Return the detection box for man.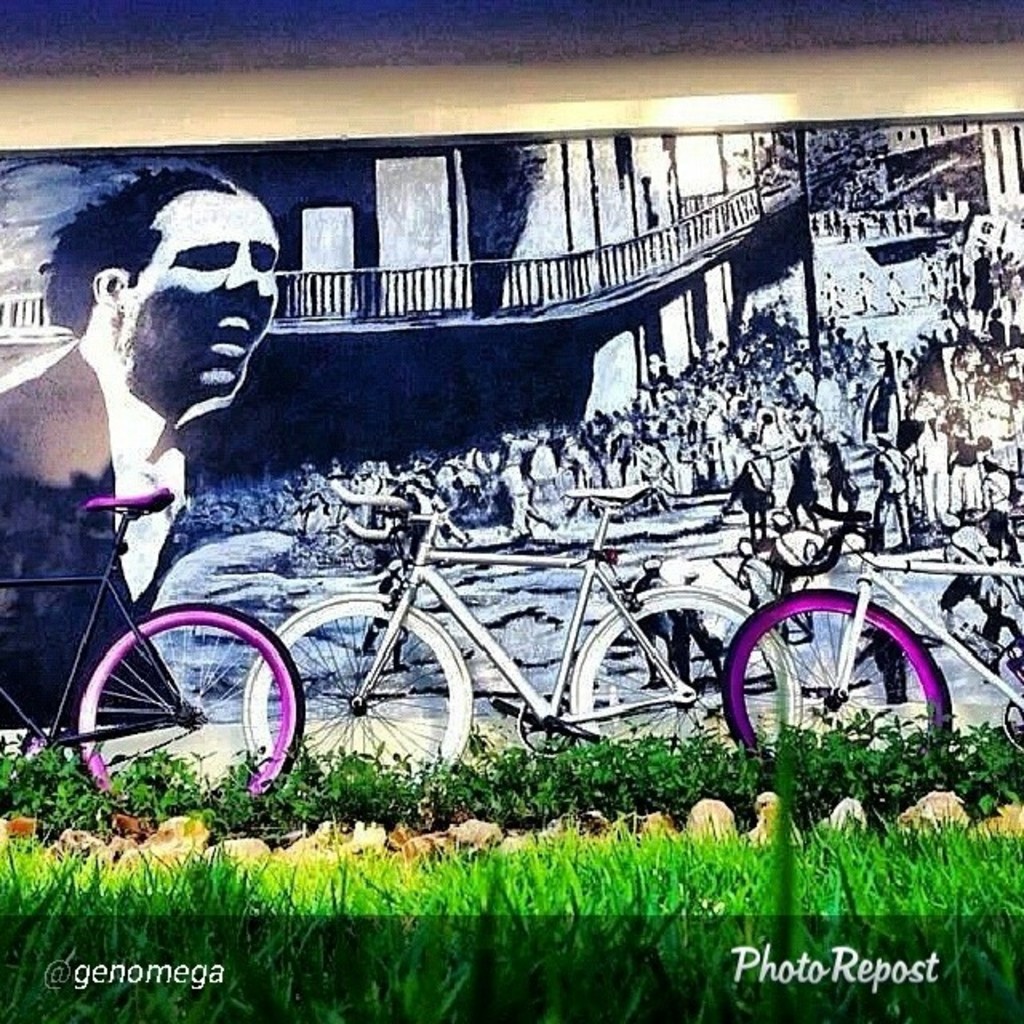
l=5, t=176, r=294, b=717.
